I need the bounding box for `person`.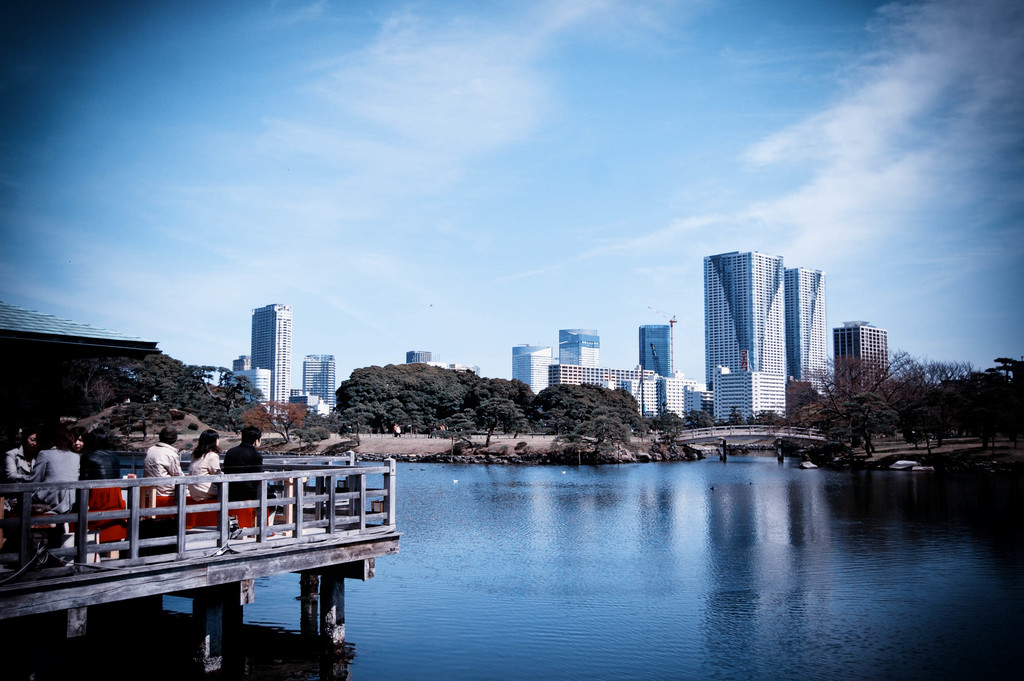
Here it is: box(68, 424, 101, 482).
